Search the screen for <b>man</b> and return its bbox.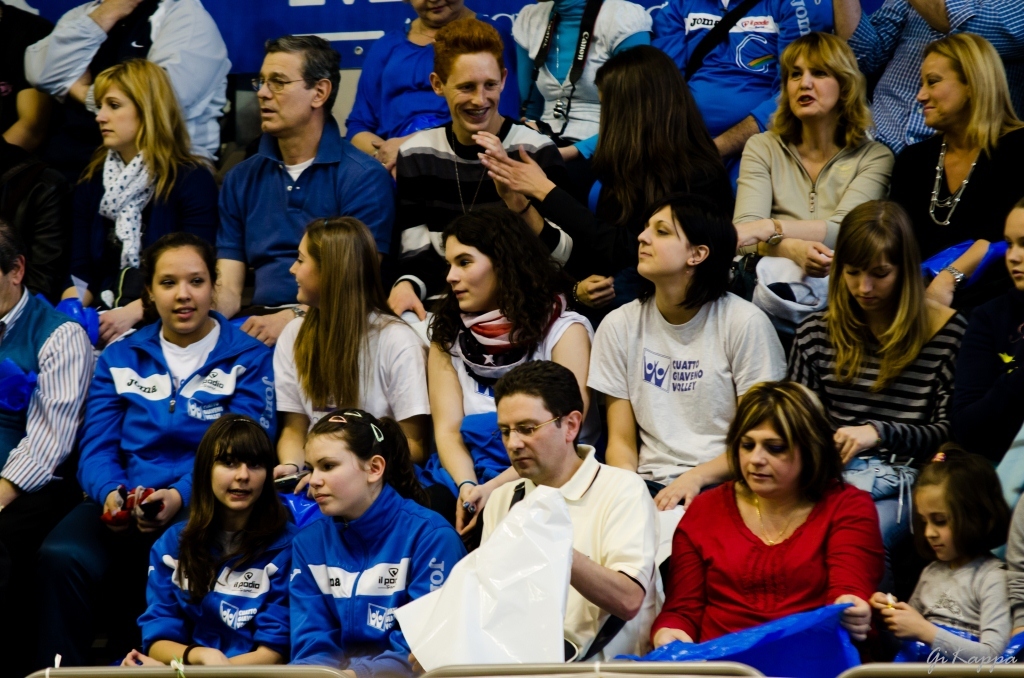
Found: x1=394, y1=17, x2=578, y2=297.
